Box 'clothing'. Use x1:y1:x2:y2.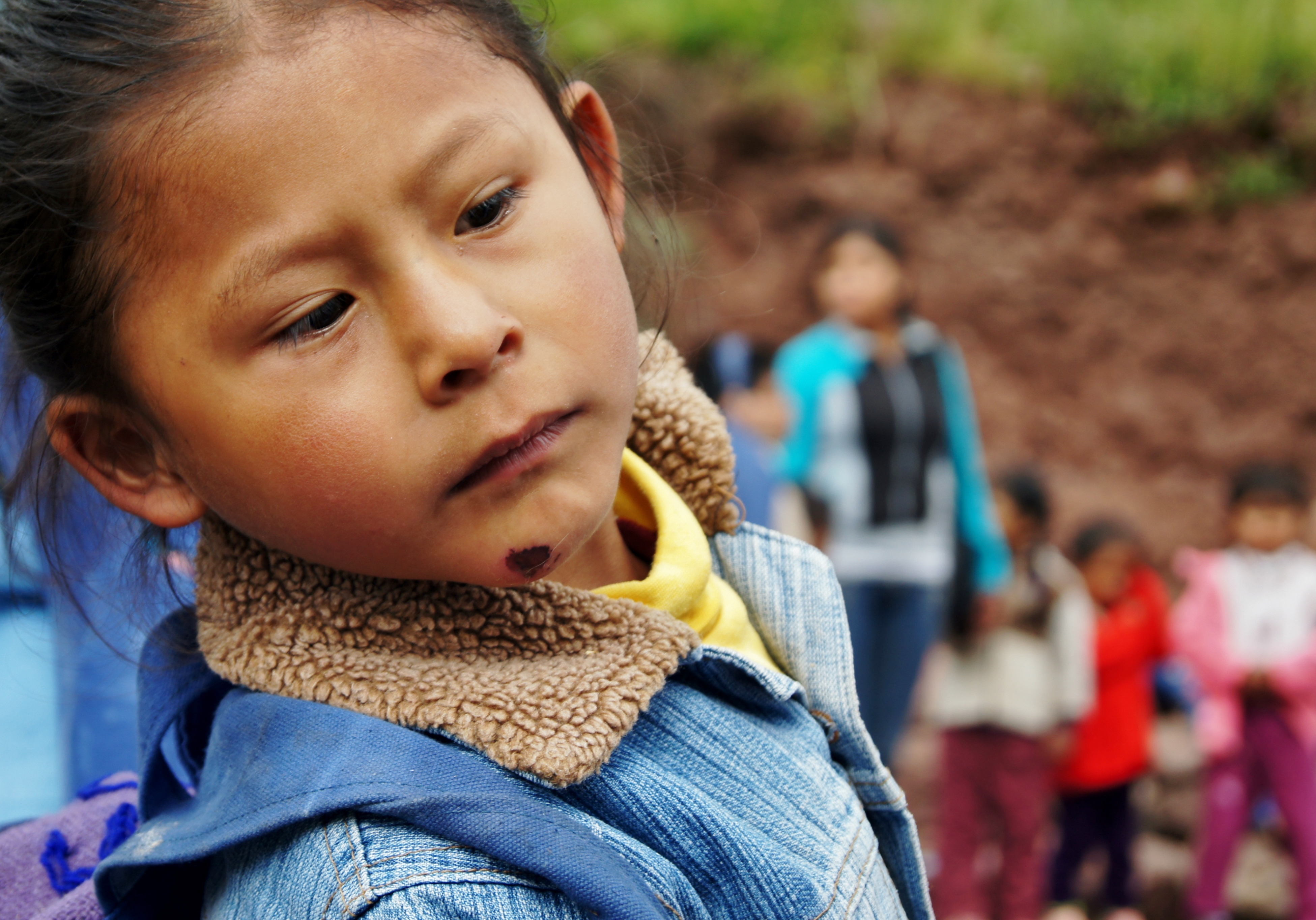
0:125:66:270.
